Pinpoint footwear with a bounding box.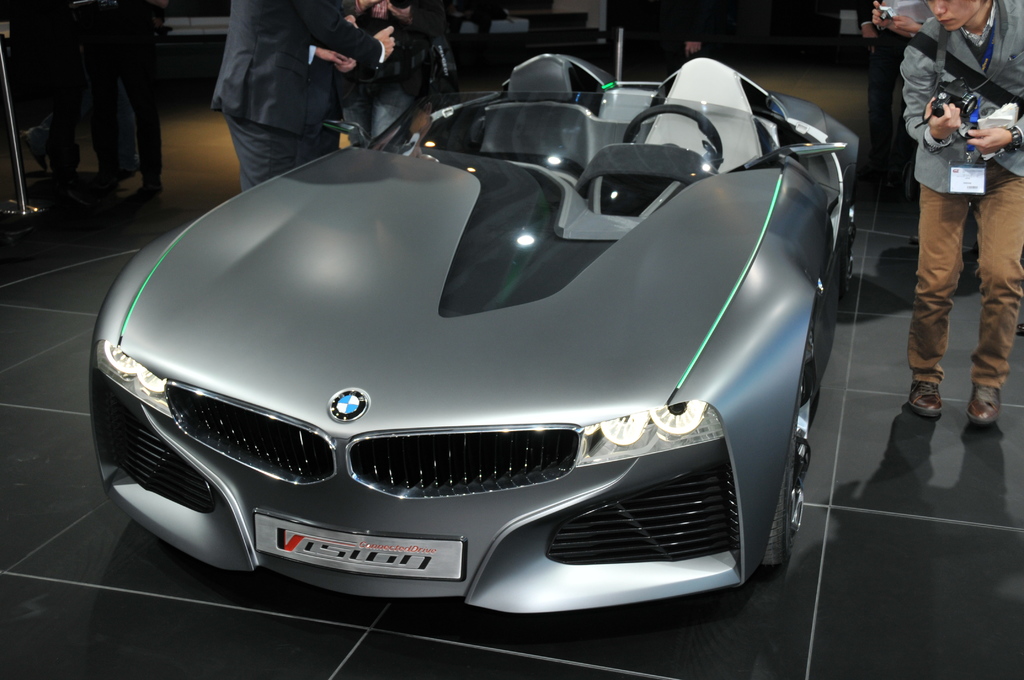
(138, 184, 163, 196).
